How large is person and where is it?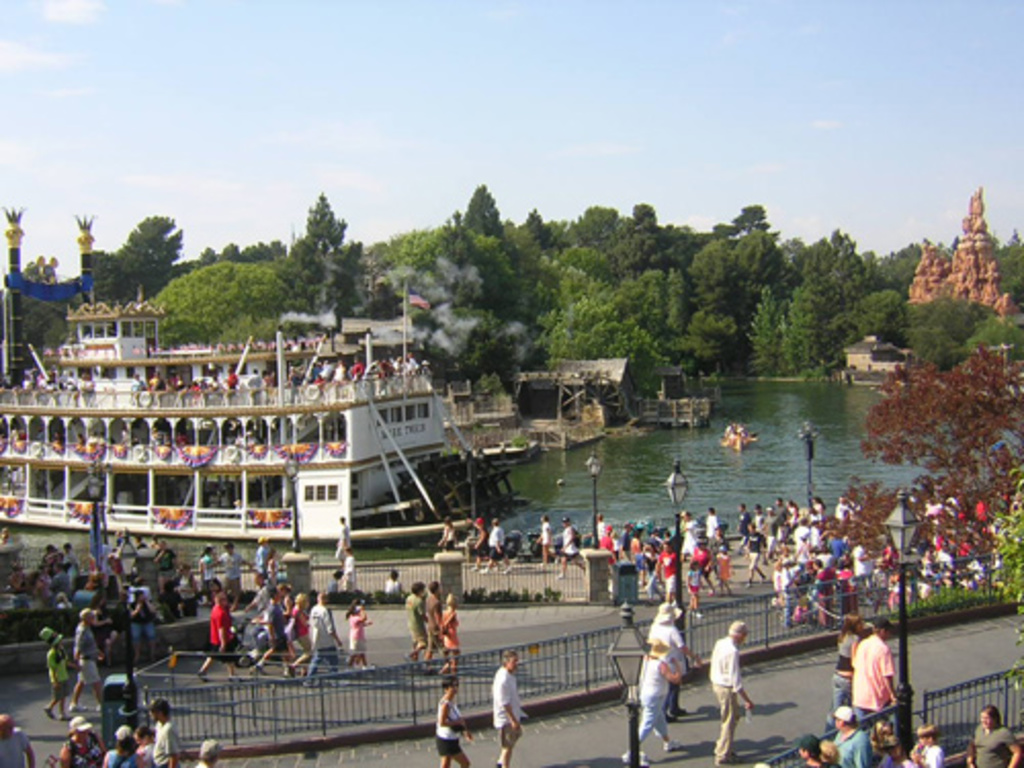
Bounding box: bbox(342, 549, 352, 598).
